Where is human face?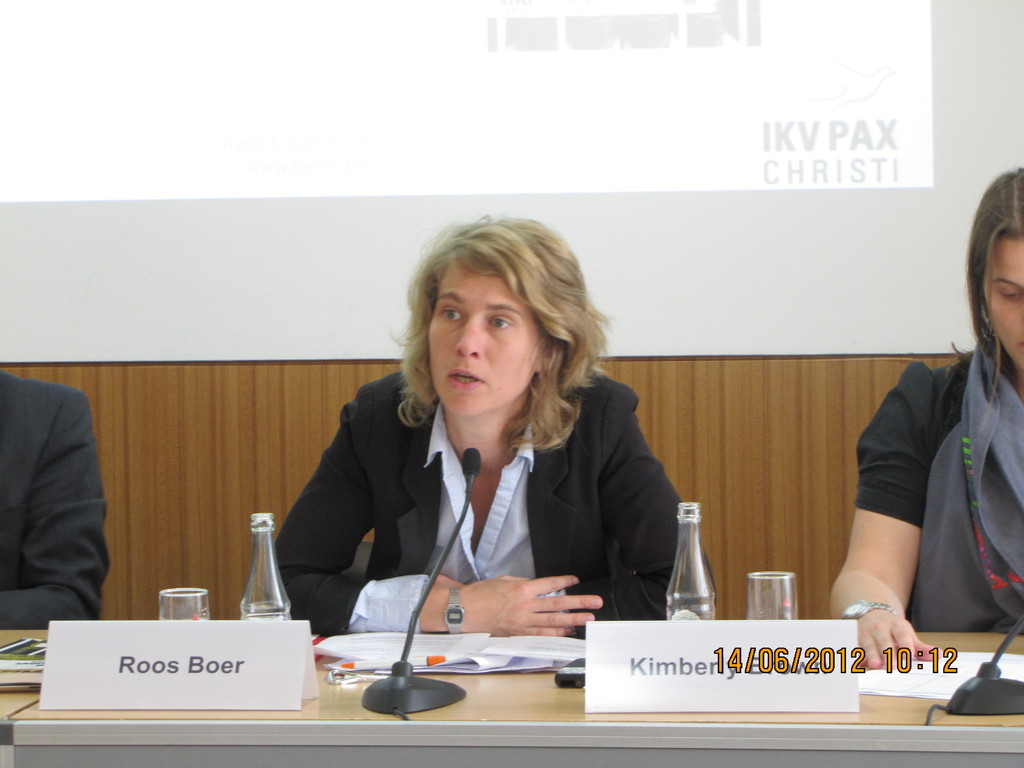
region(430, 265, 538, 415).
